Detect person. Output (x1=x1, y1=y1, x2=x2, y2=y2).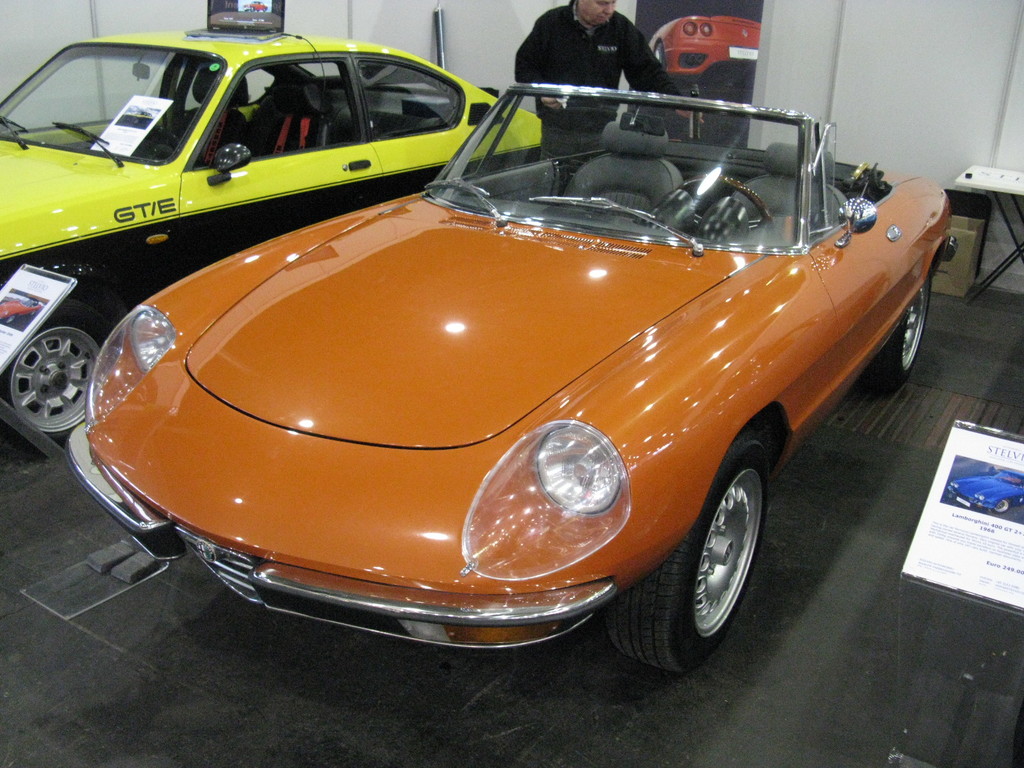
(x1=496, y1=4, x2=671, y2=121).
